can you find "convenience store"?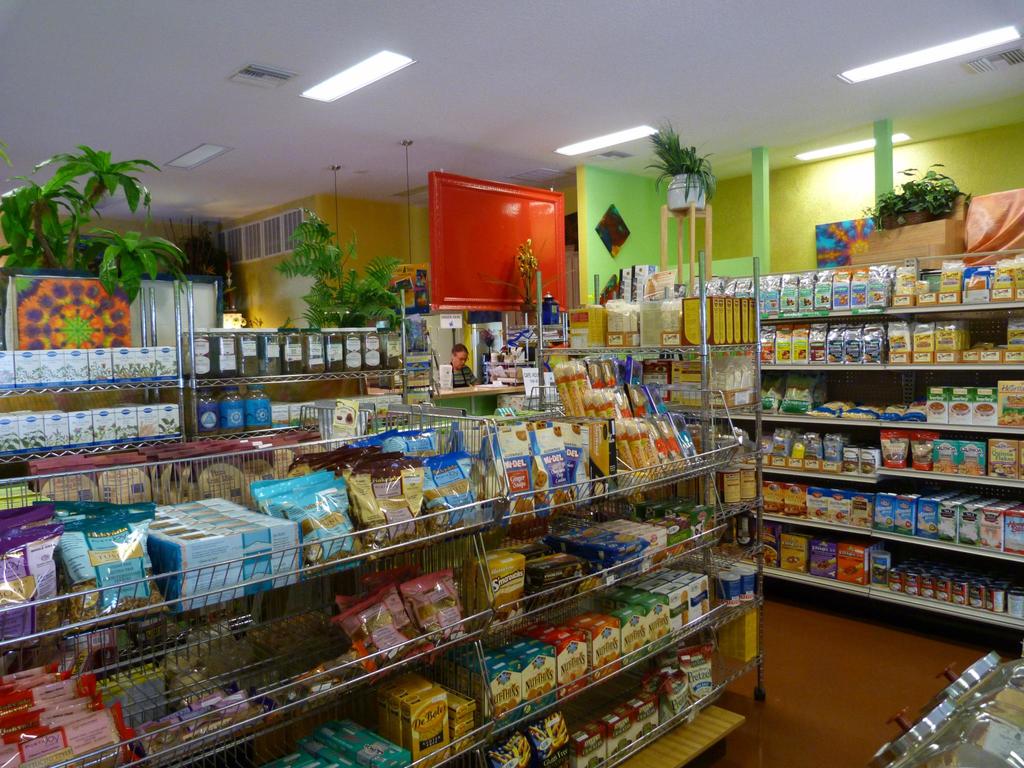
Yes, bounding box: (left=0, top=0, right=1023, bottom=767).
